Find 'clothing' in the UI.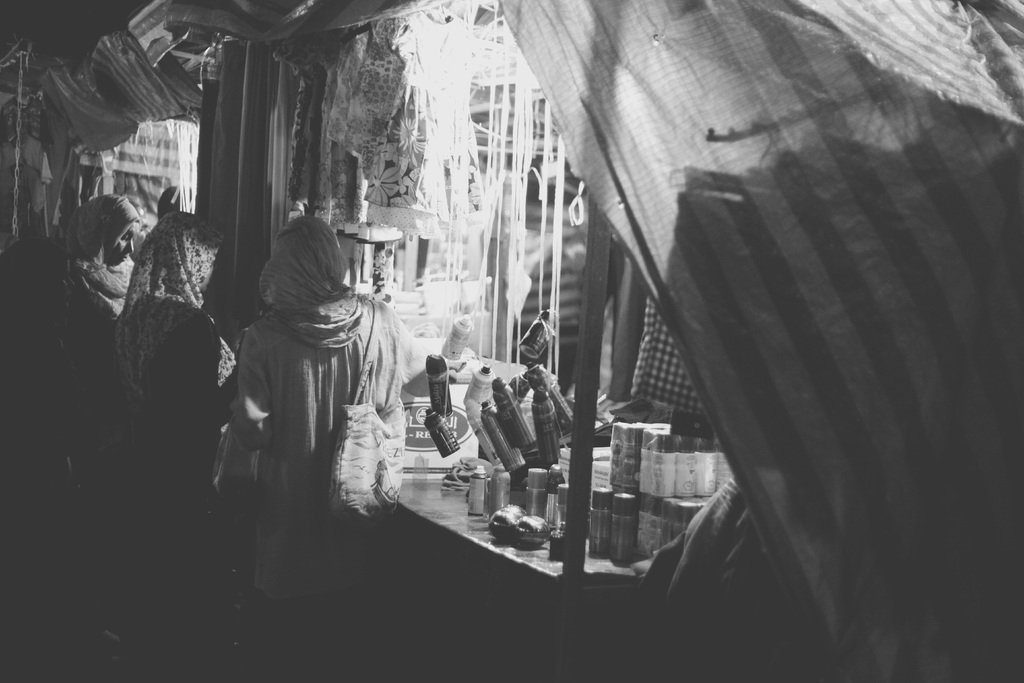
UI element at (left=112, top=210, right=242, bottom=682).
